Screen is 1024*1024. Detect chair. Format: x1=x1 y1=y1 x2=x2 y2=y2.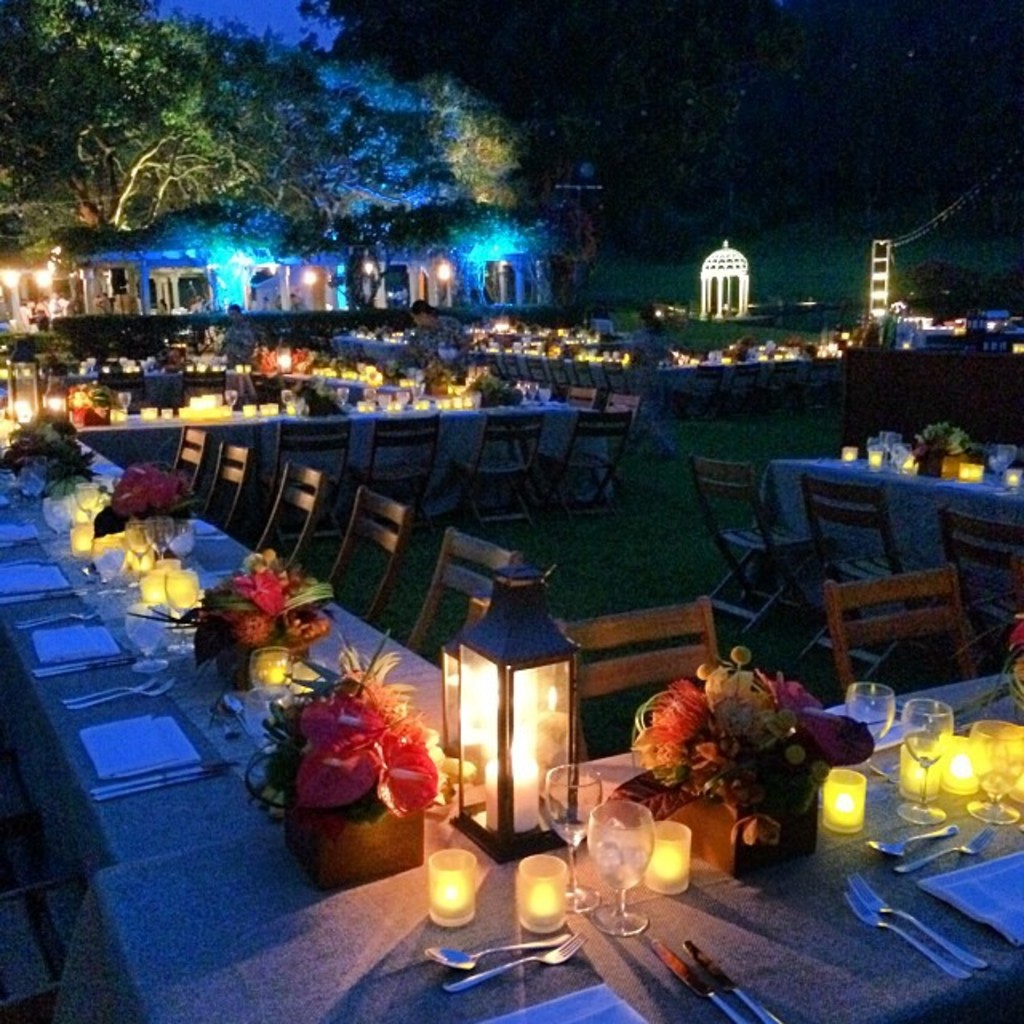
x1=814 y1=563 x2=984 y2=698.
